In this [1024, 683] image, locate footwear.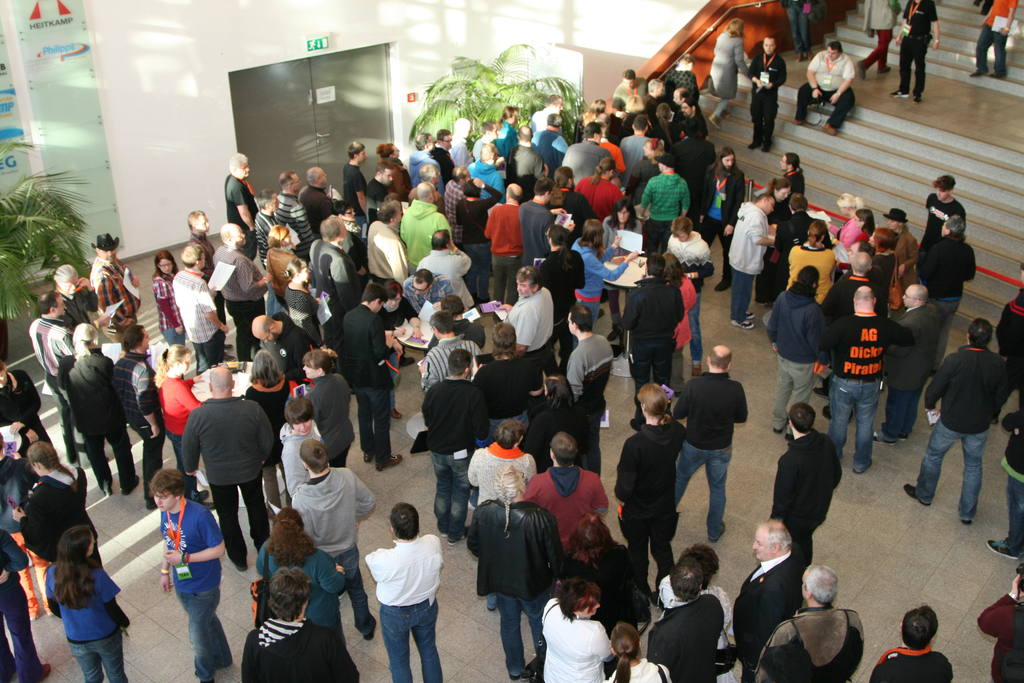
Bounding box: bbox(102, 489, 113, 497).
